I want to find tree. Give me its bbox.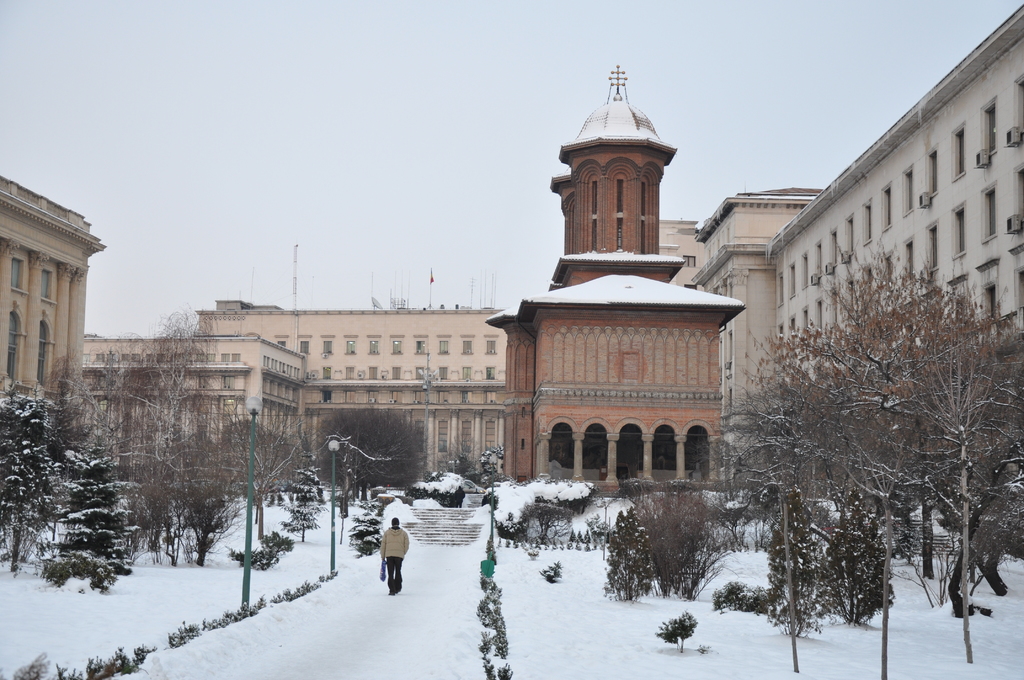
Rect(626, 476, 721, 623).
